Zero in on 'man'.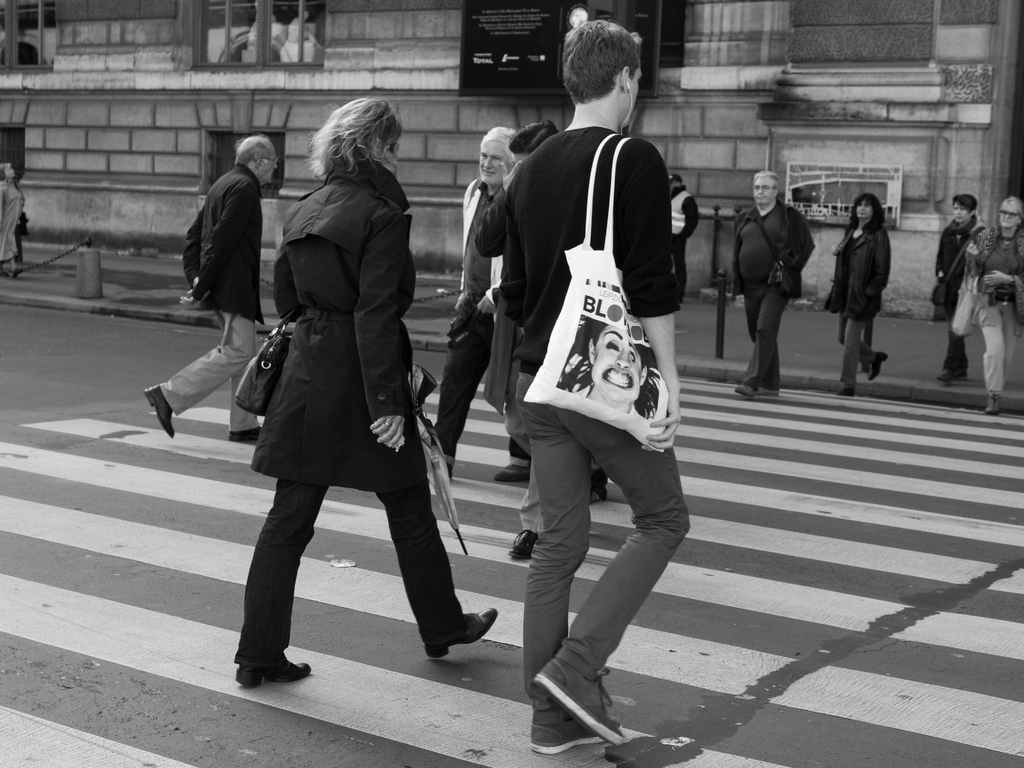
Zeroed in: x1=459 y1=54 x2=710 y2=726.
